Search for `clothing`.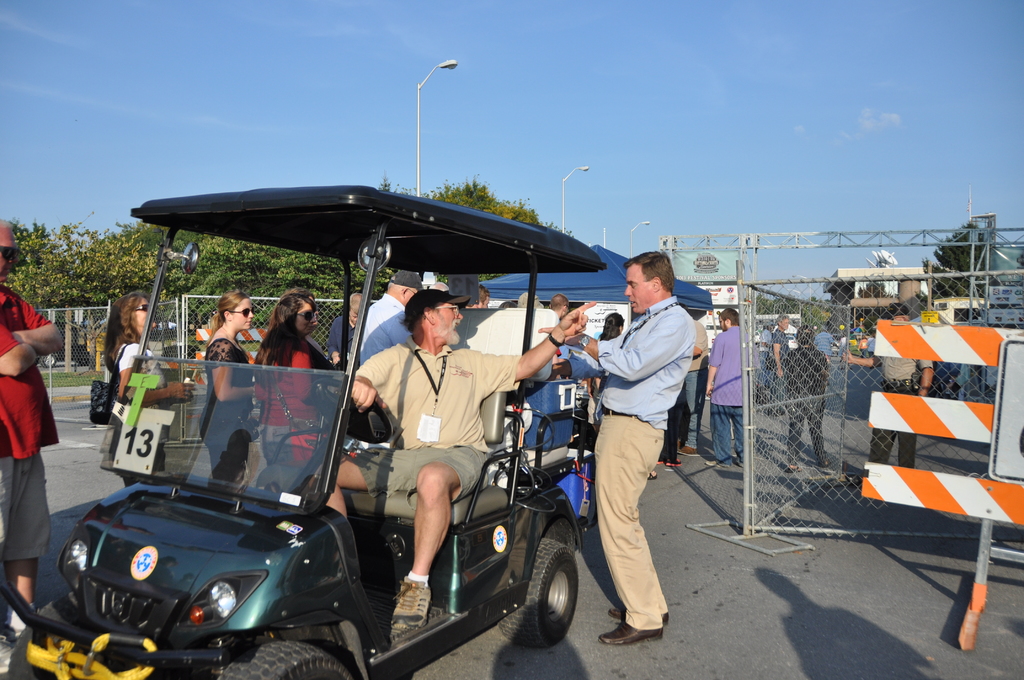
Found at BBox(763, 328, 793, 412).
